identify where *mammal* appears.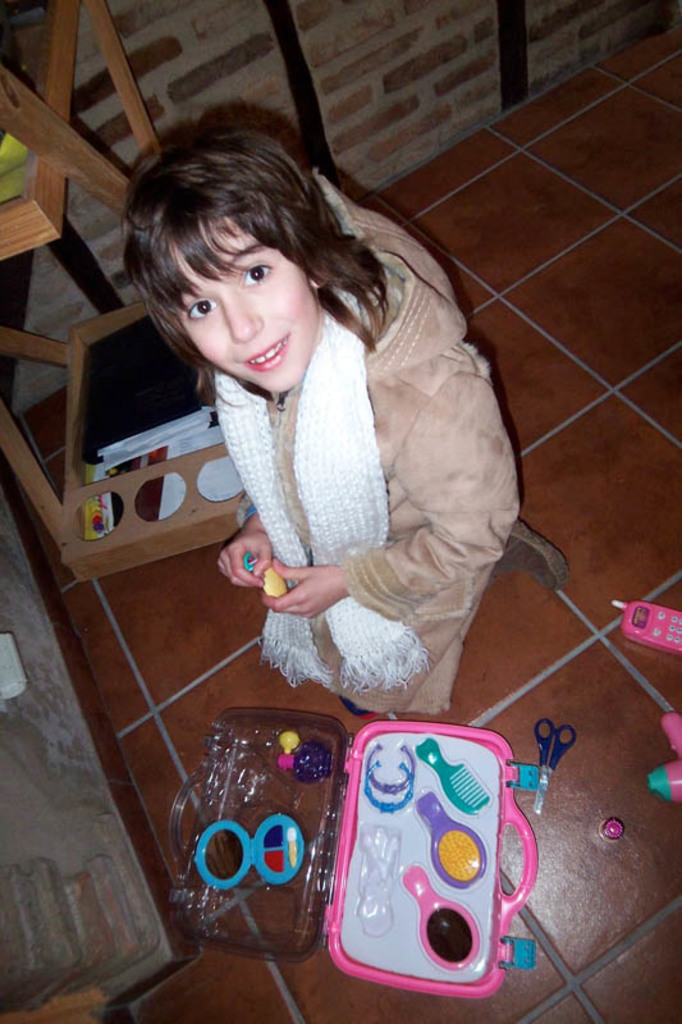
Appears at 93,111,551,767.
